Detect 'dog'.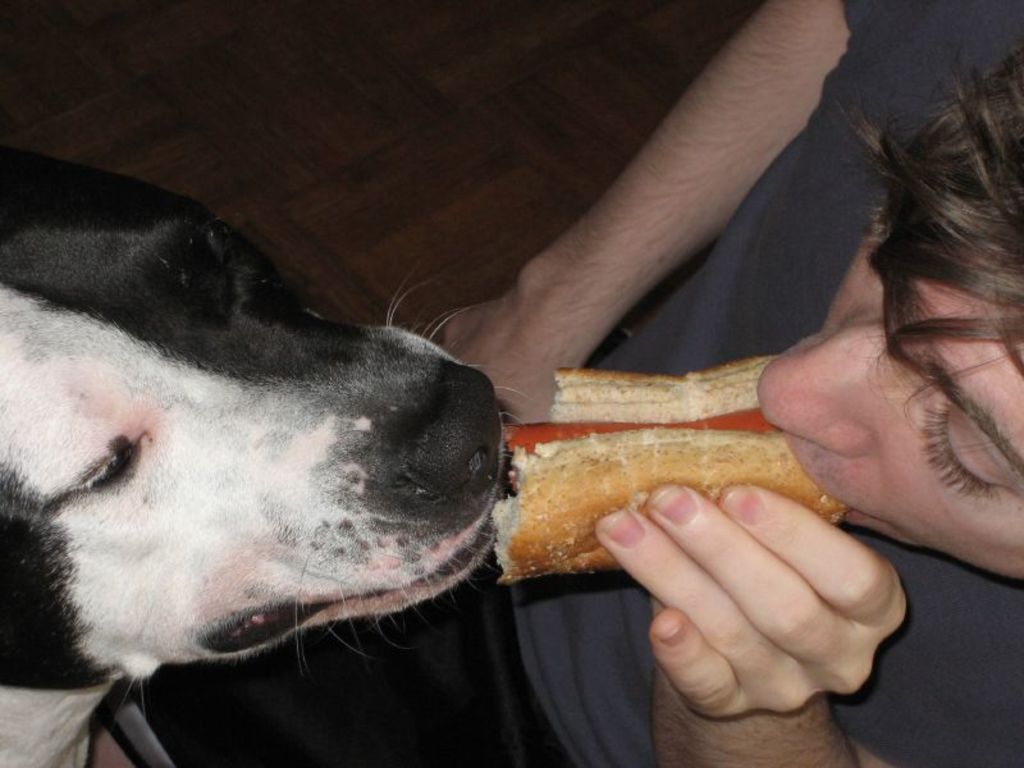
Detected at bbox(0, 142, 541, 767).
